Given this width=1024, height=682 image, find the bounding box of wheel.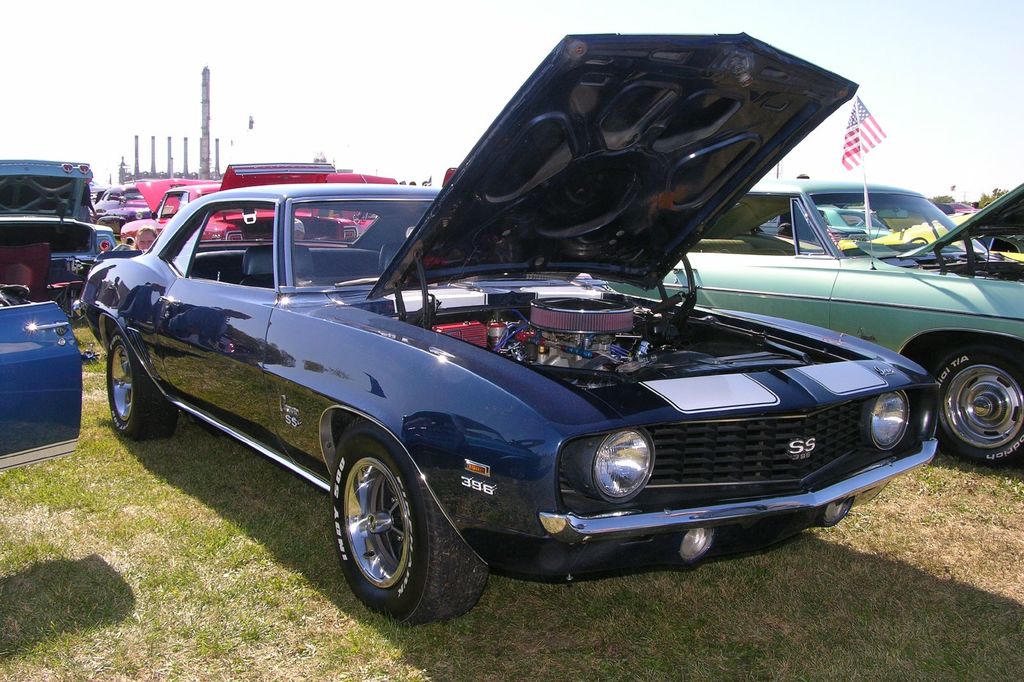
locate(326, 421, 490, 630).
